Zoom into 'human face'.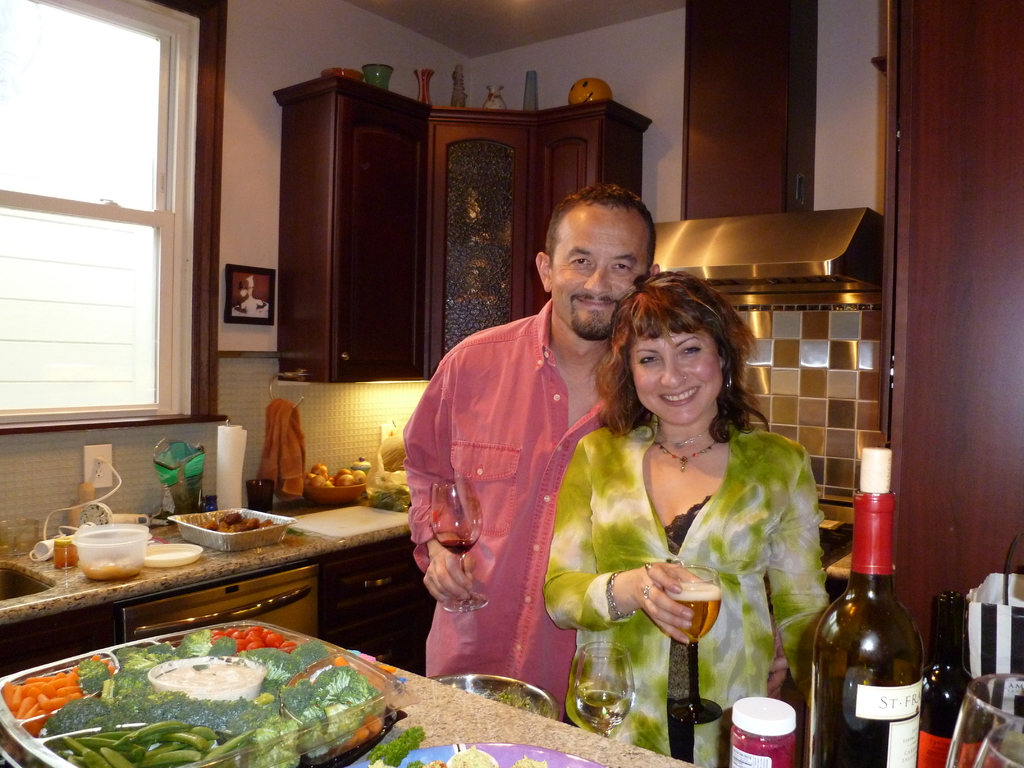
Zoom target: locate(625, 332, 722, 423).
